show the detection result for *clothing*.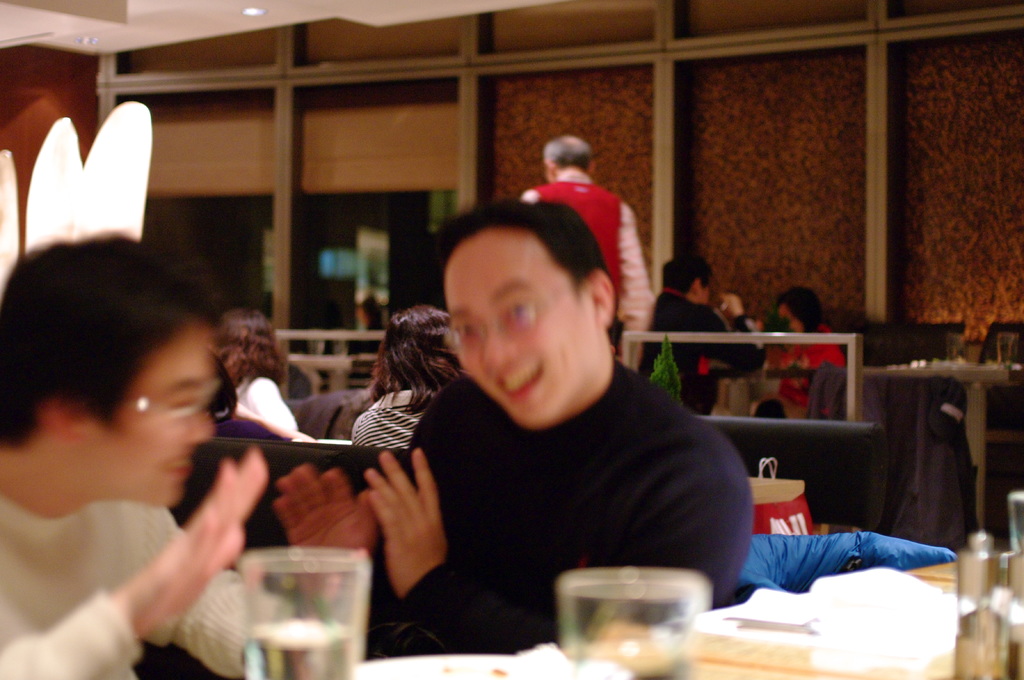
region(634, 298, 765, 417).
